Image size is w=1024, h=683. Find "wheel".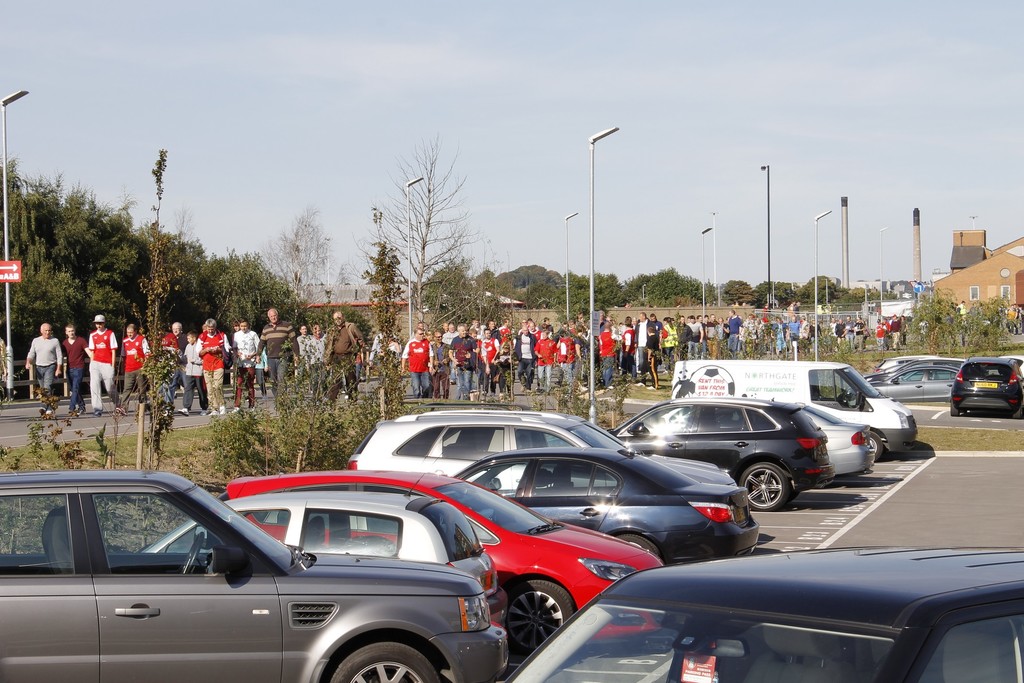
867/432/885/466.
